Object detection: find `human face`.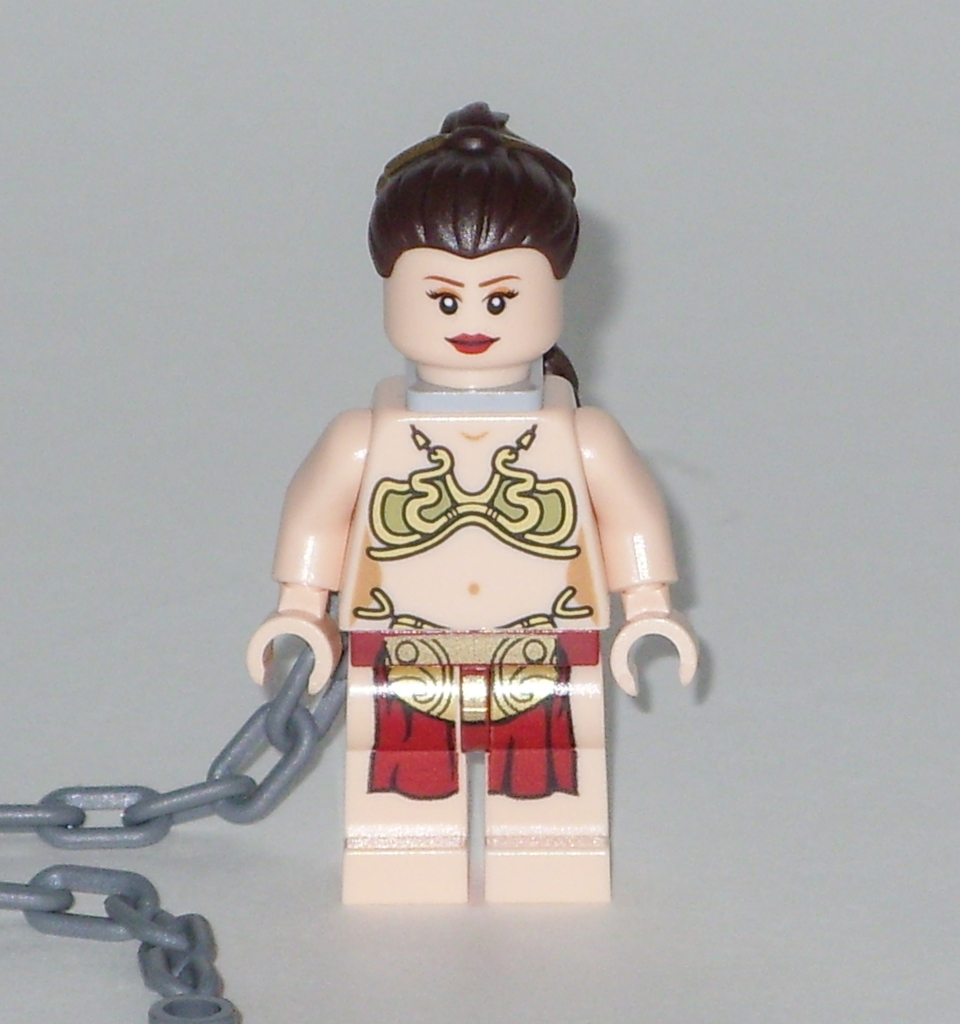
{"left": 382, "top": 243, "right": 566, "bottom": 374}.
